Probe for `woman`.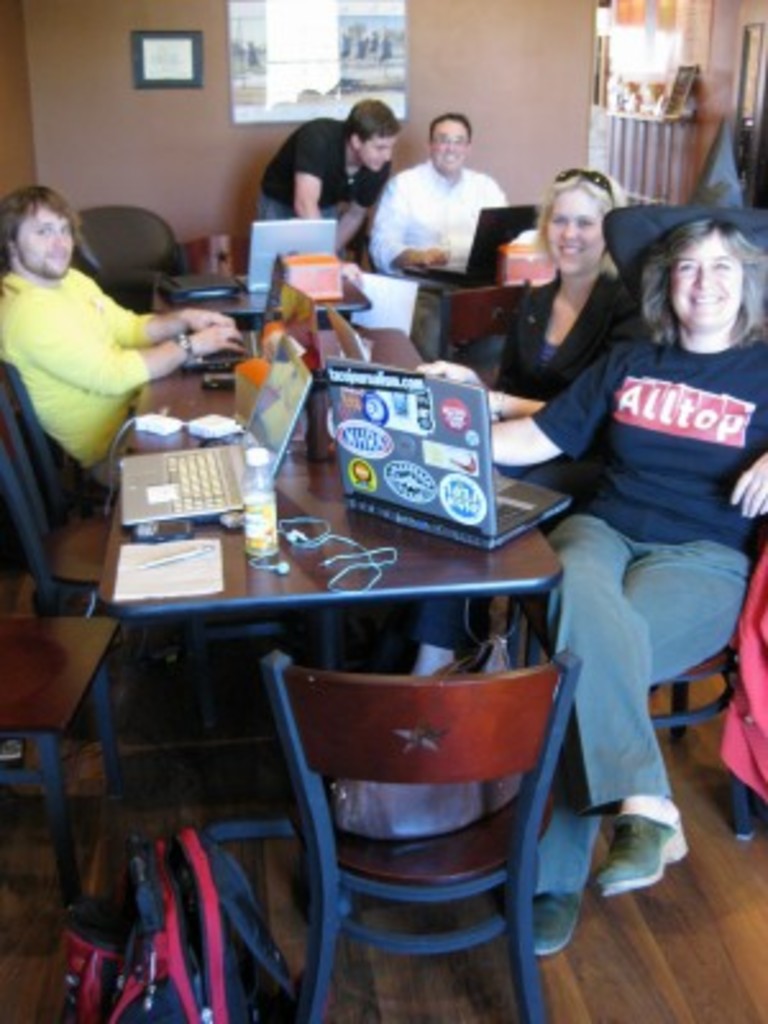
Probe result: bbox(525, 179, 755, 904).
